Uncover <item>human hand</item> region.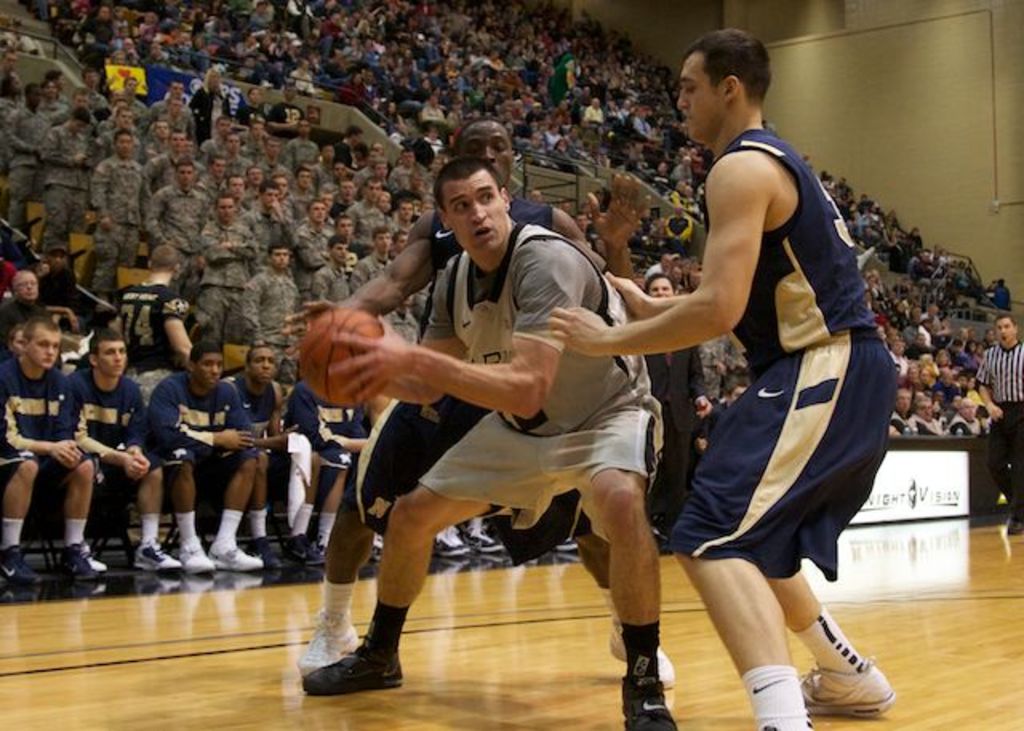
Uncovered: [x1=603, y1=270, x2=653, y2=320].
